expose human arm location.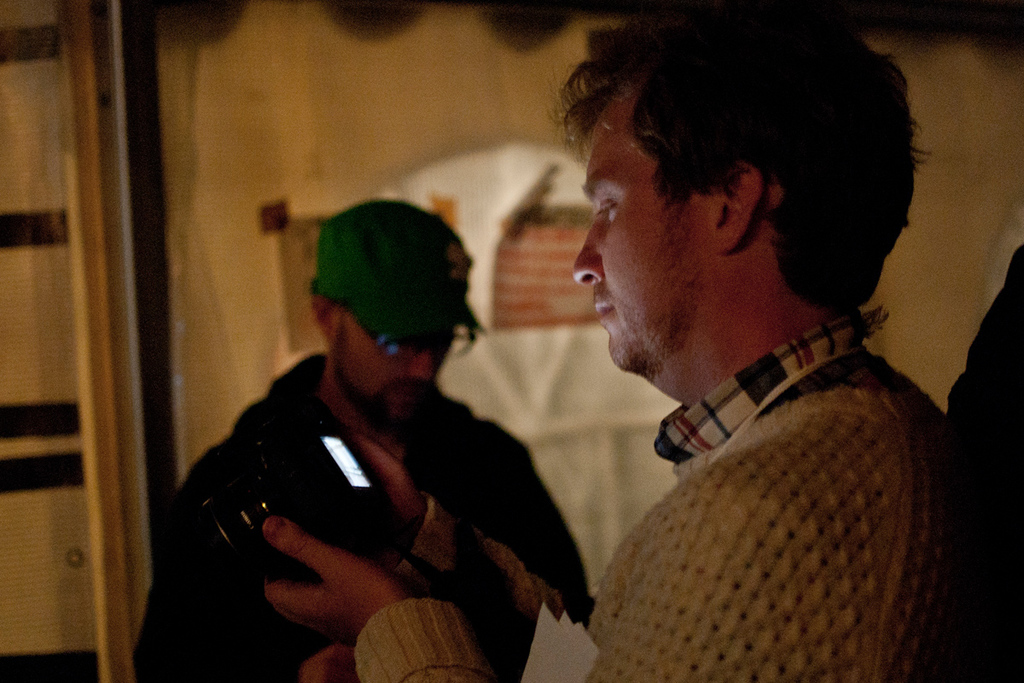
Exposed at detection(260, 459, 858, 682).
